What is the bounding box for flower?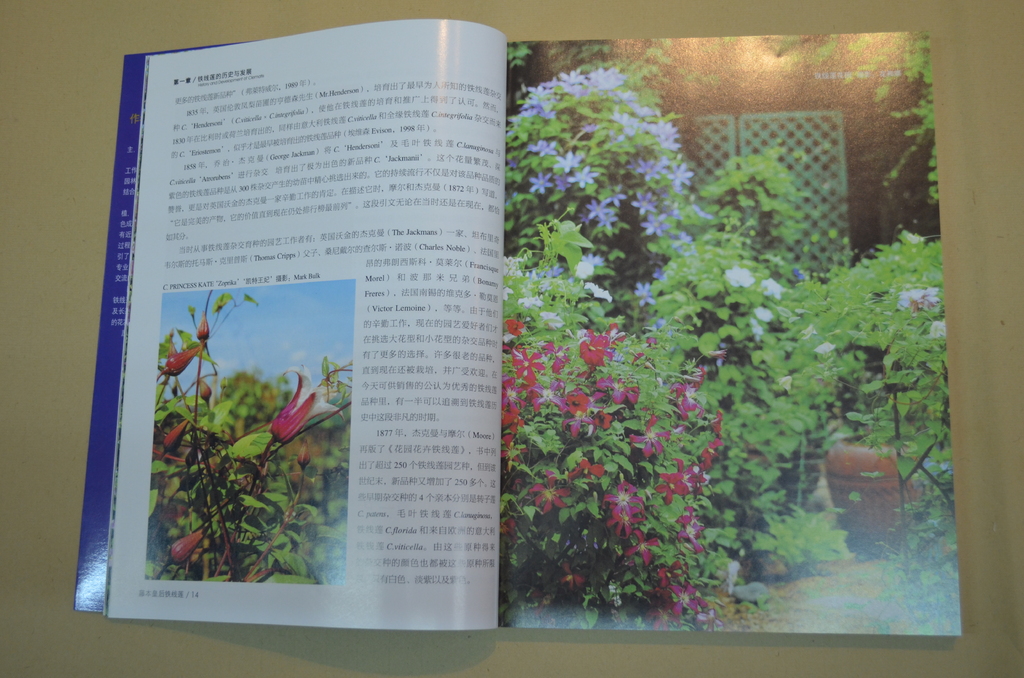
812, 337, 842, 356.
